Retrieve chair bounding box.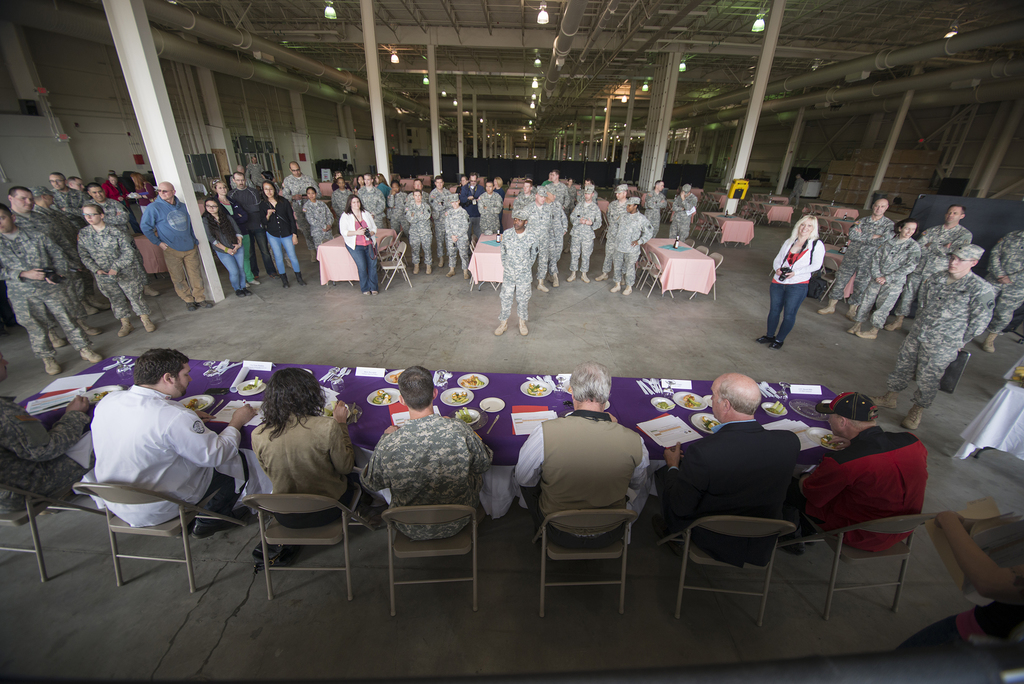
Bounding box: (x1=465, y1=246, x2=497, y2=289).
